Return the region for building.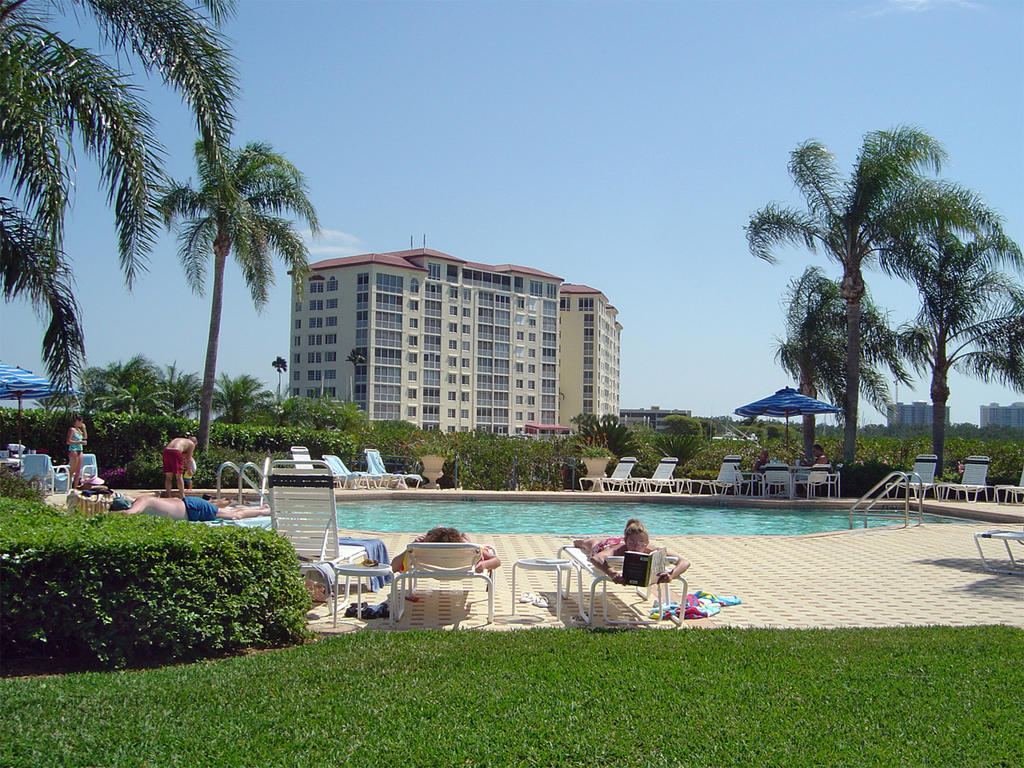
pyautogui.locateOnScreen(885, 396, 949, 422).
